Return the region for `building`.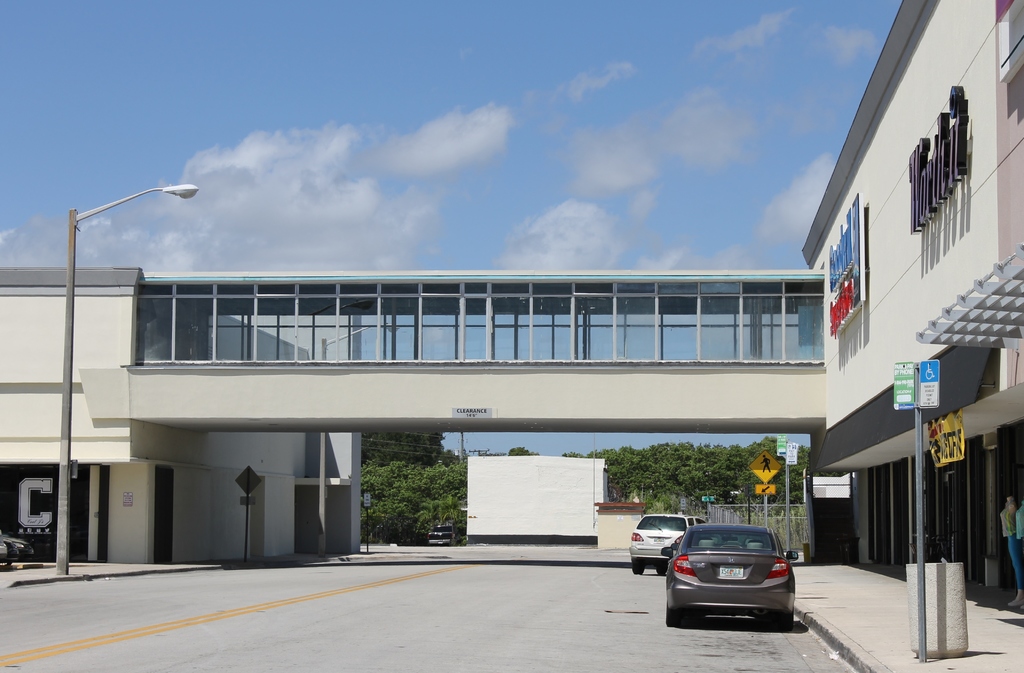
(920,0,1023,607).
